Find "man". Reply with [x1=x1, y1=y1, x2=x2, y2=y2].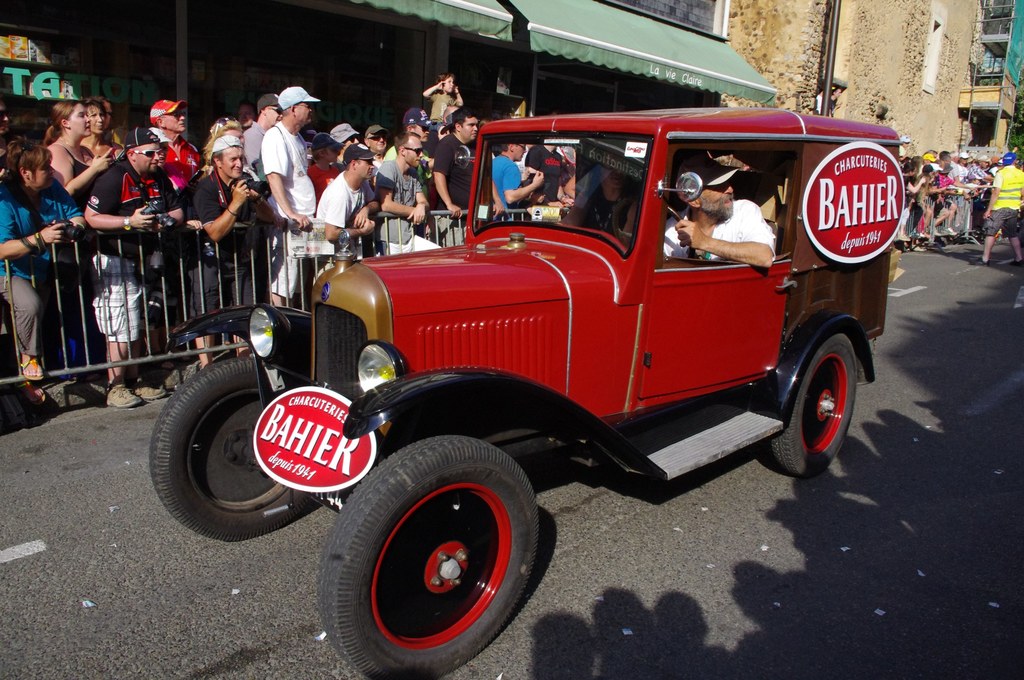
[x1=79, y1=138, x2=179, y2=426].
